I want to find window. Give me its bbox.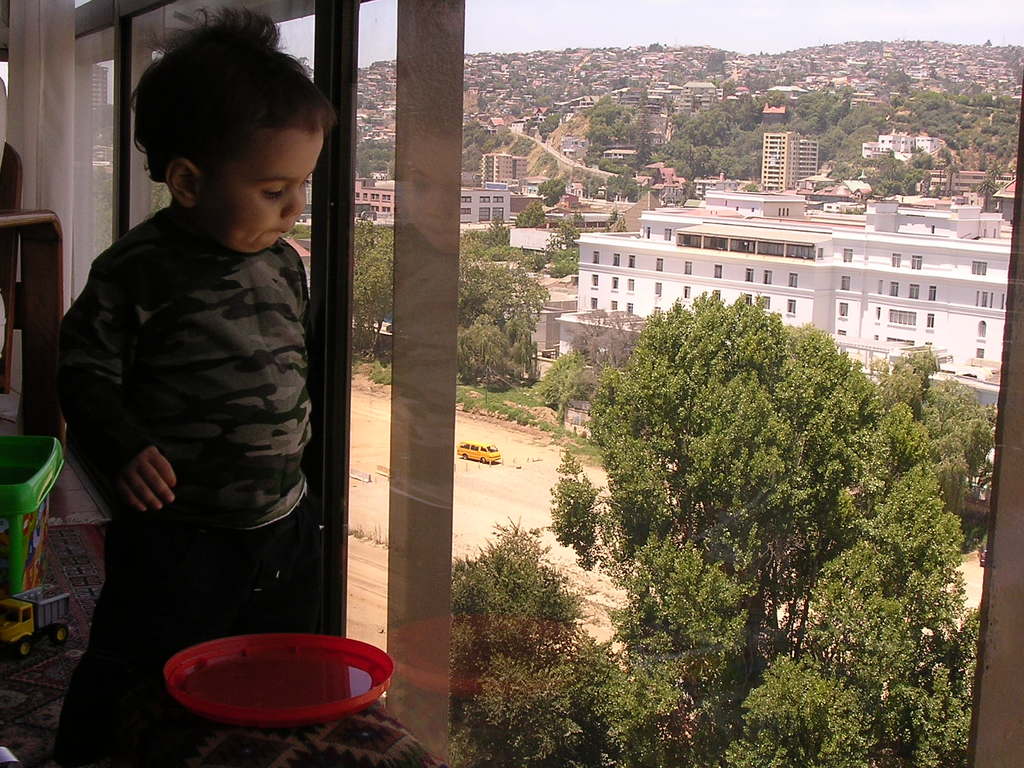
left=628, top=254, right=634, bottom=265.
